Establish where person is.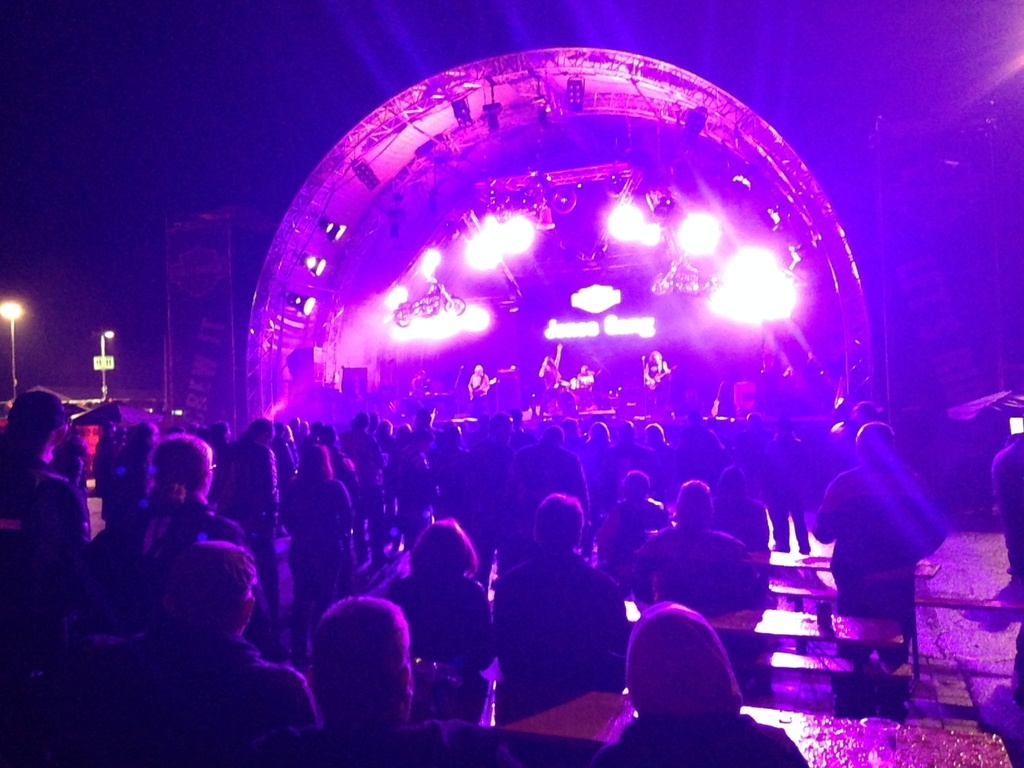
Established at 90, 538, 329, 767.
